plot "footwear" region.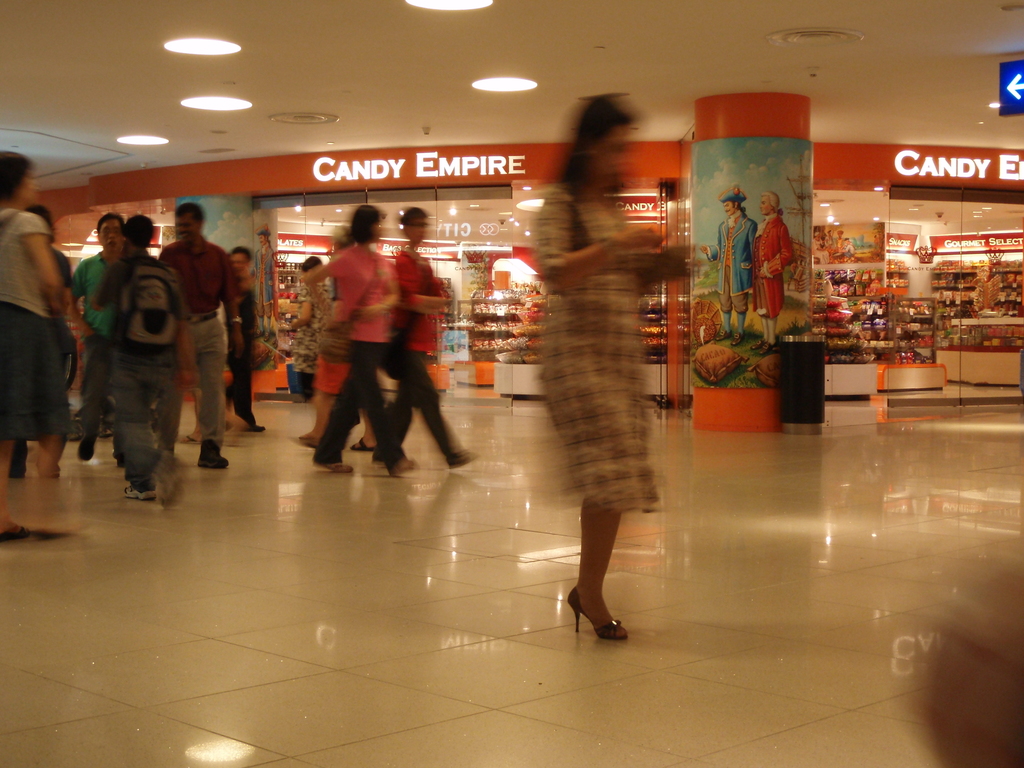
Plotted at {"x1": 194, "y1": 435, "x2": 227, "y2": 470}.
